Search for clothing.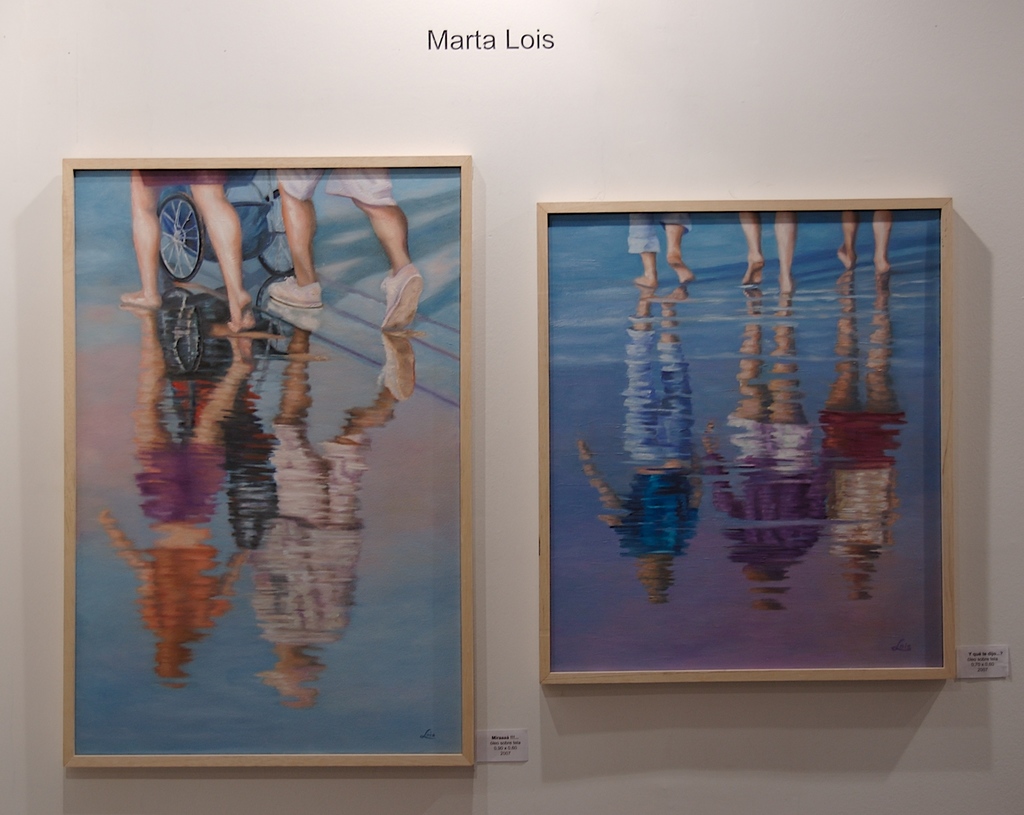
Found at [271,166,397,208].
